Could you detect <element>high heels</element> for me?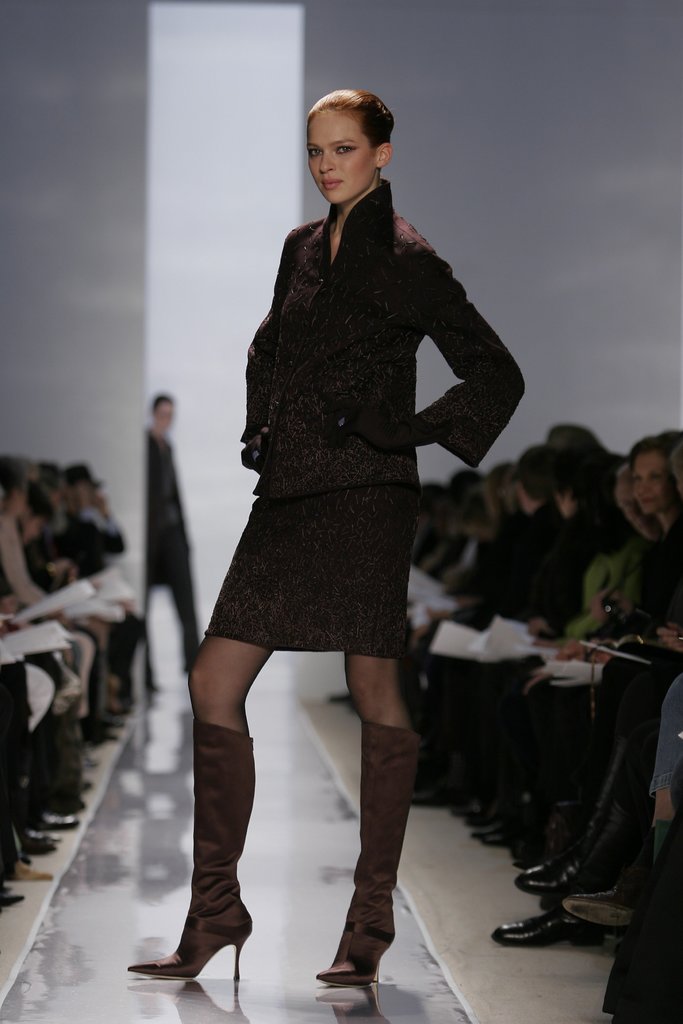
Detection result: <region>313, 721, 418, 986</region>.
